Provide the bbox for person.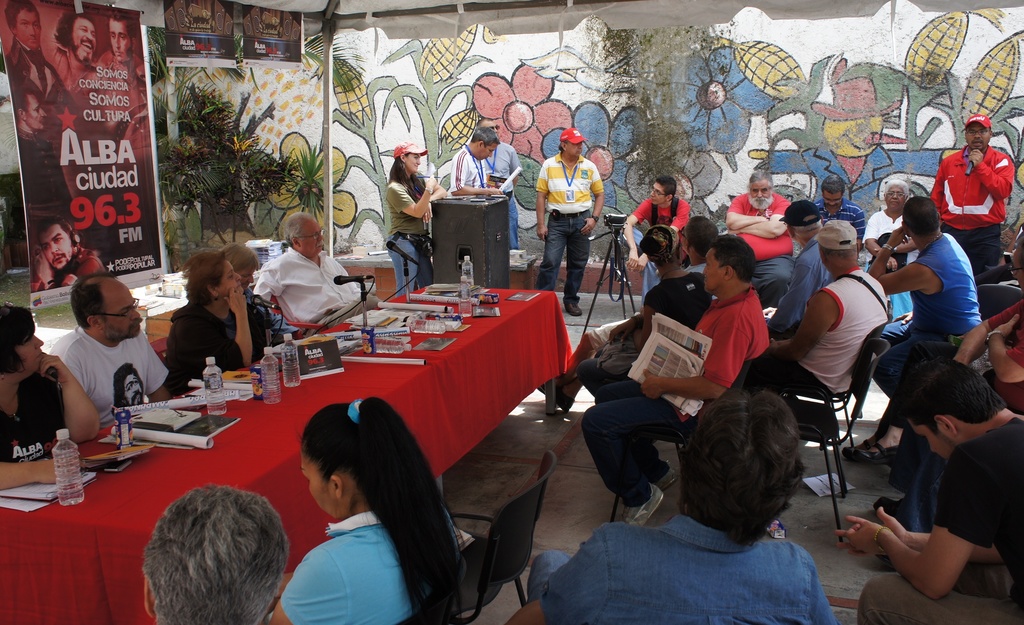
(218,241,301,344).
